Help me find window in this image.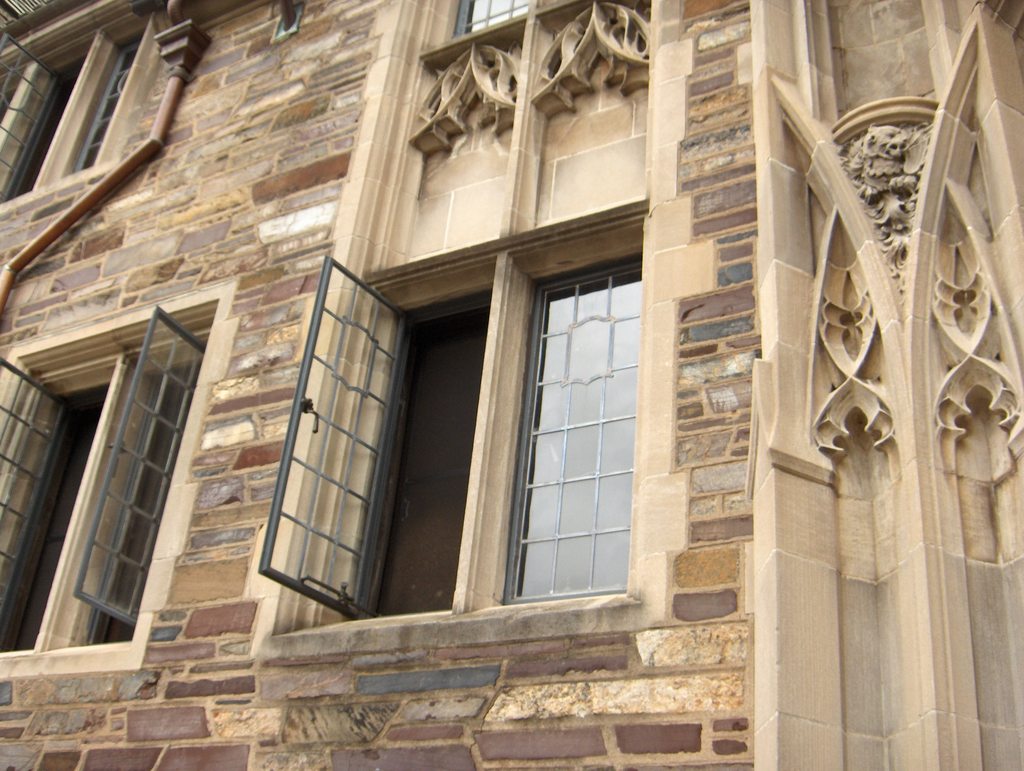
Found it: rect(314, 275, 505, 626).
